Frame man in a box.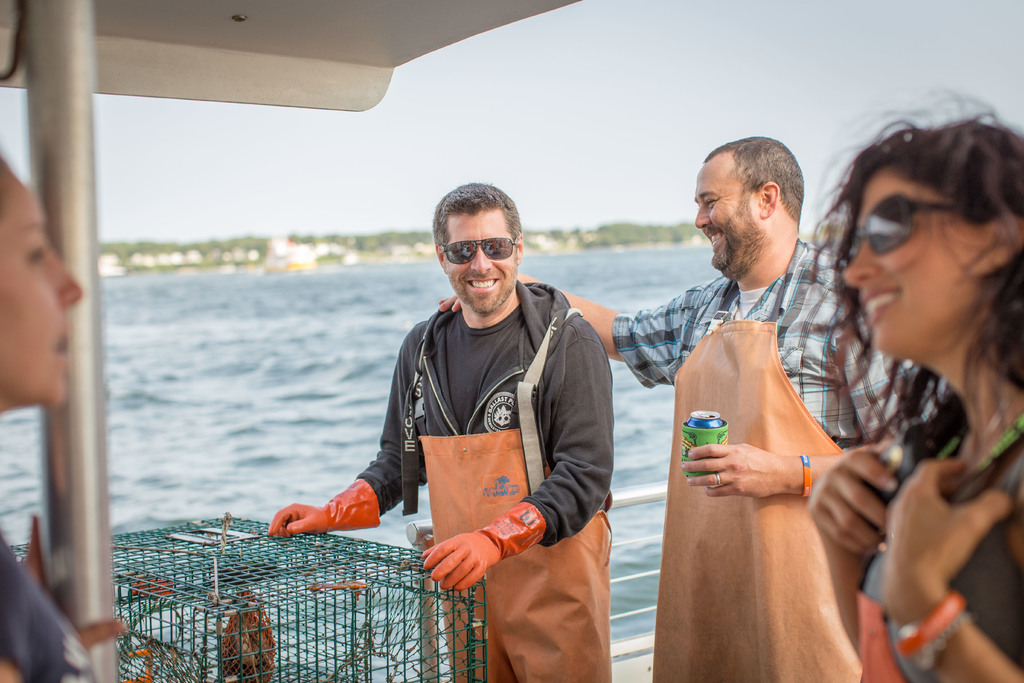
<bbox>630, 142, 885, 662</bbox>.
